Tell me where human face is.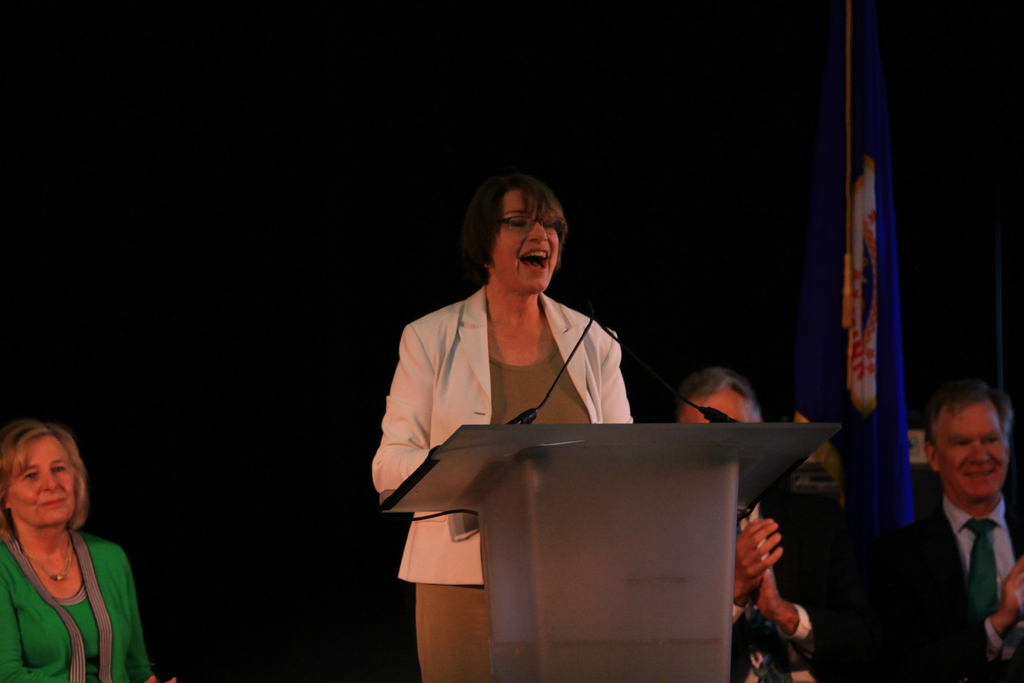
human face is at (left=3, top=438, right=77, bottom=523).
